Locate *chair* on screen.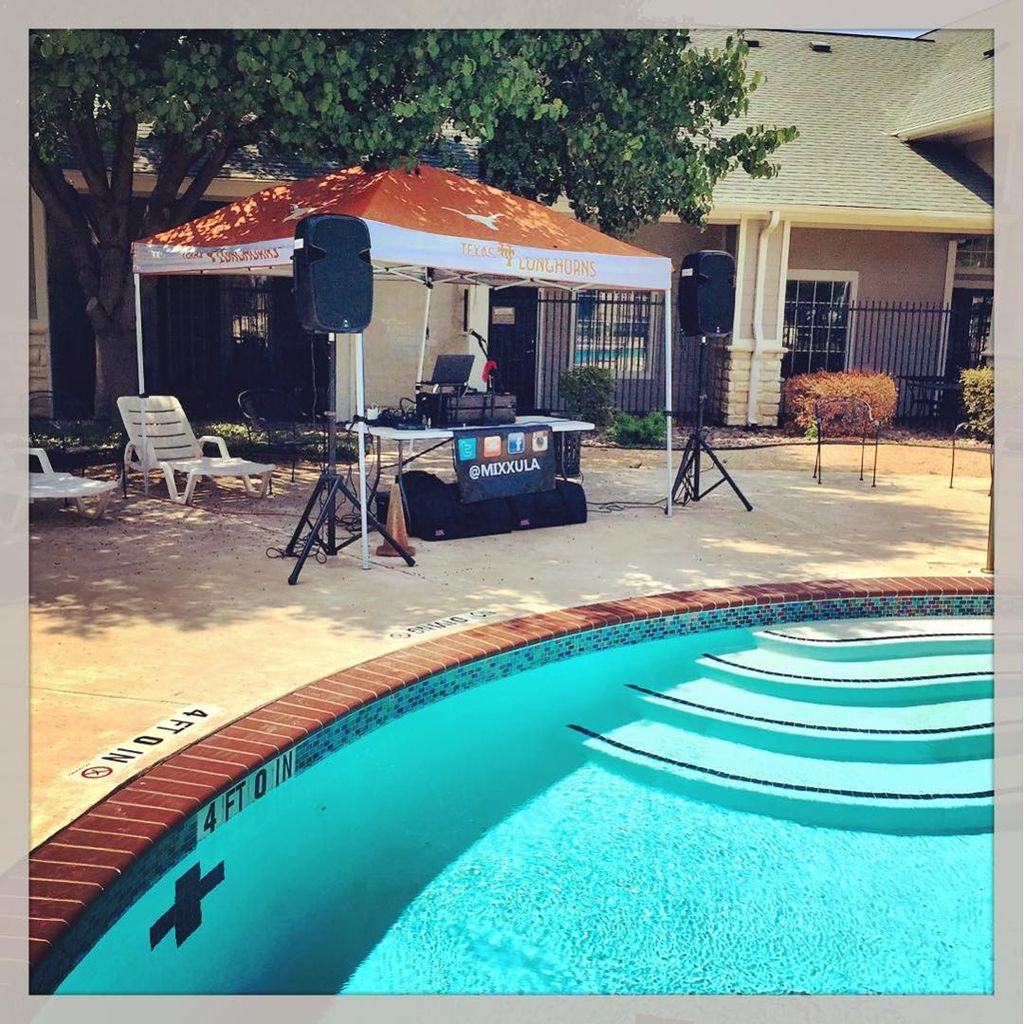
On screen at [x1=31, y1=448, x2=120, y2=517].
